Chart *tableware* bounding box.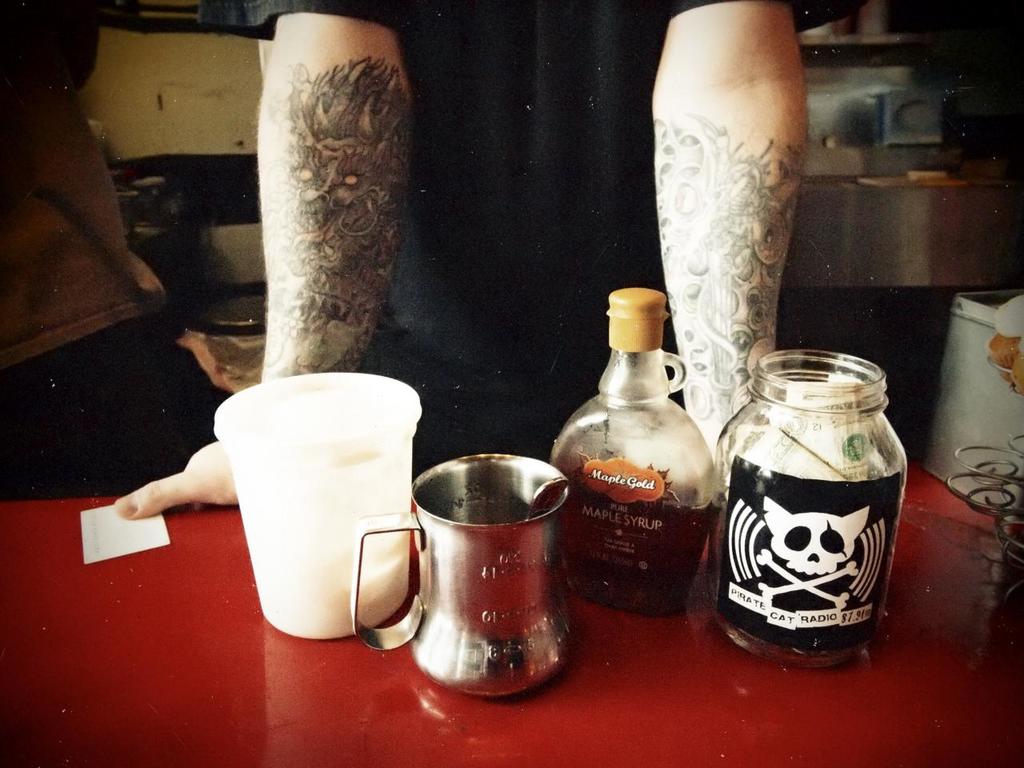
Charted: <region>550, 288, 718, 612</region>.
